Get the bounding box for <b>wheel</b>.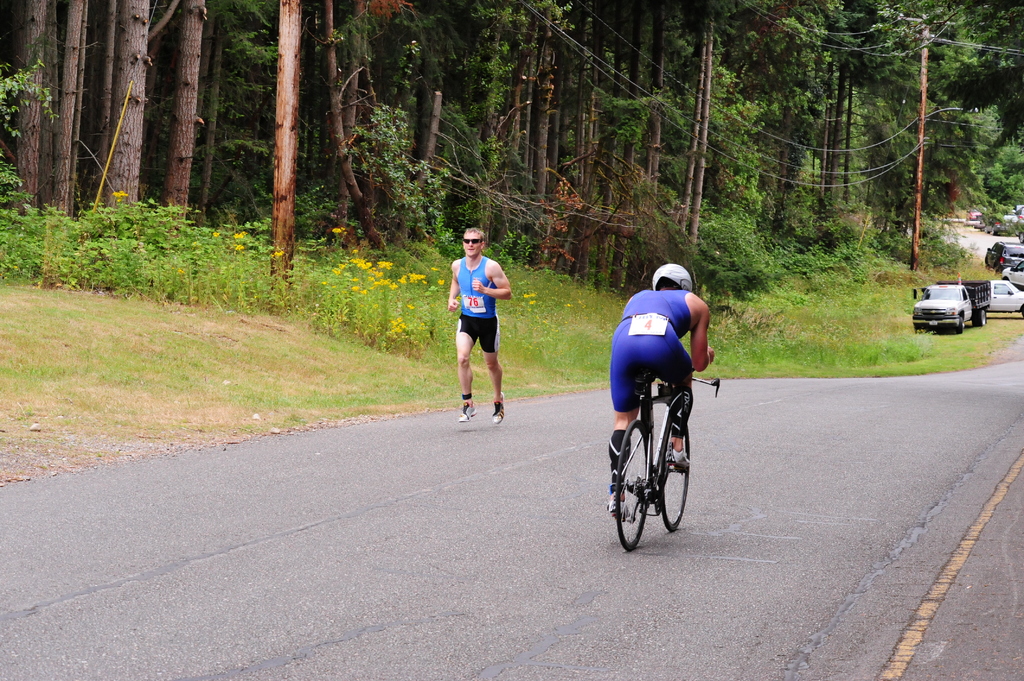
[left=971, top=306, right=988, bottom=327].
